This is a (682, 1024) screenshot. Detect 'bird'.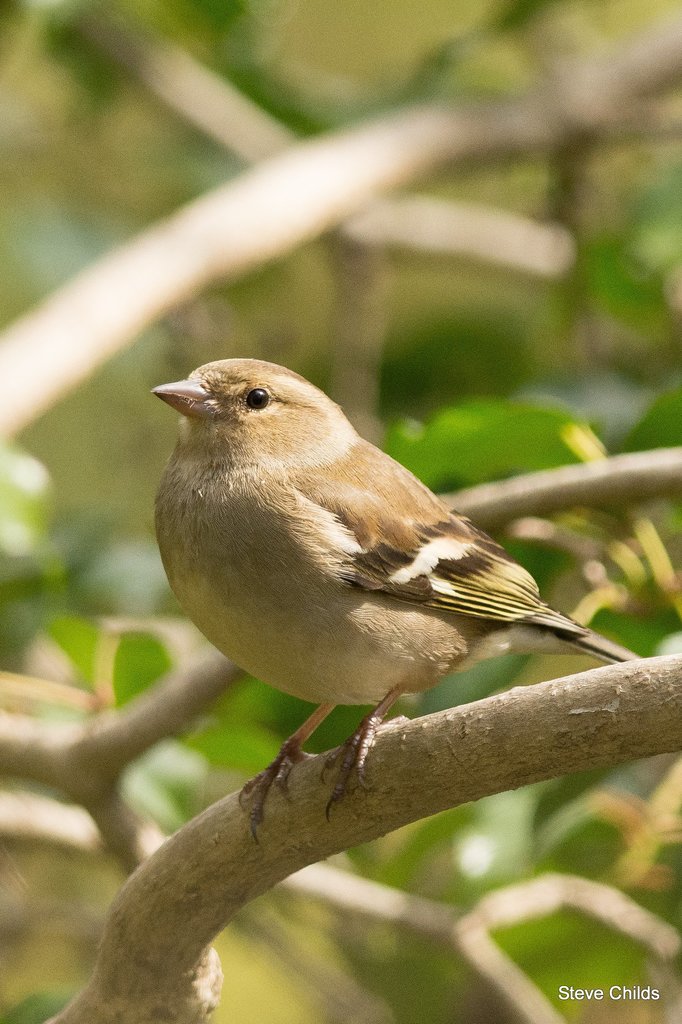
152, 345, 654, 852.
